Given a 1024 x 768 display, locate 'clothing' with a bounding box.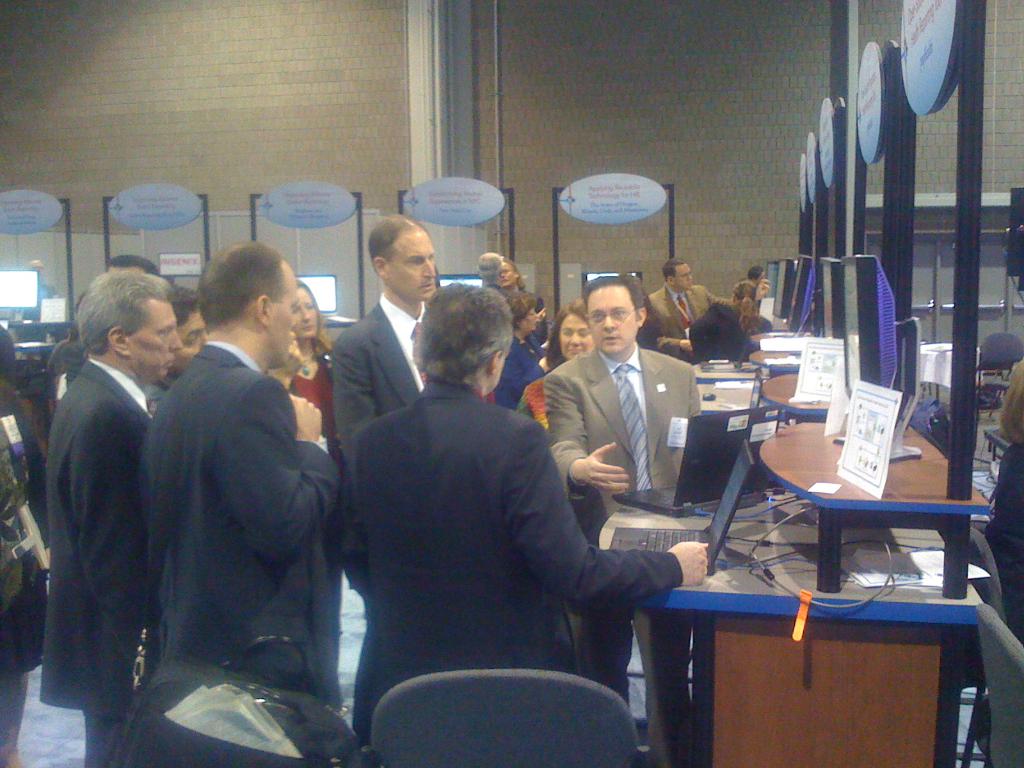
Located: Rect(34, 352, 156, 767).
